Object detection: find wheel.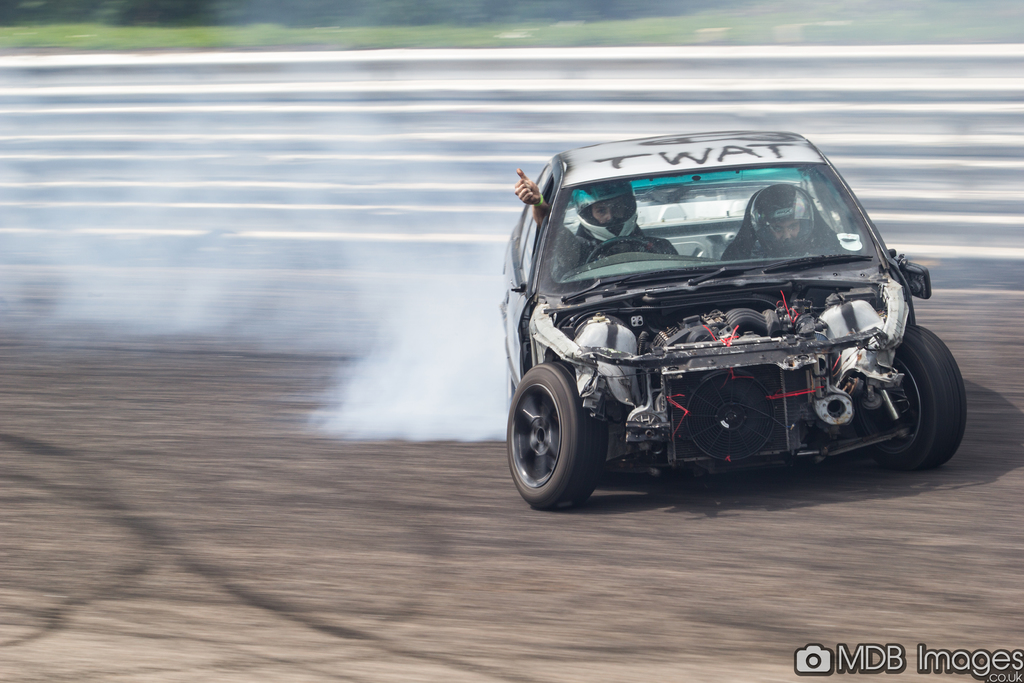
pyautogui.locateOnScreen(854, 324, 968, 472).
